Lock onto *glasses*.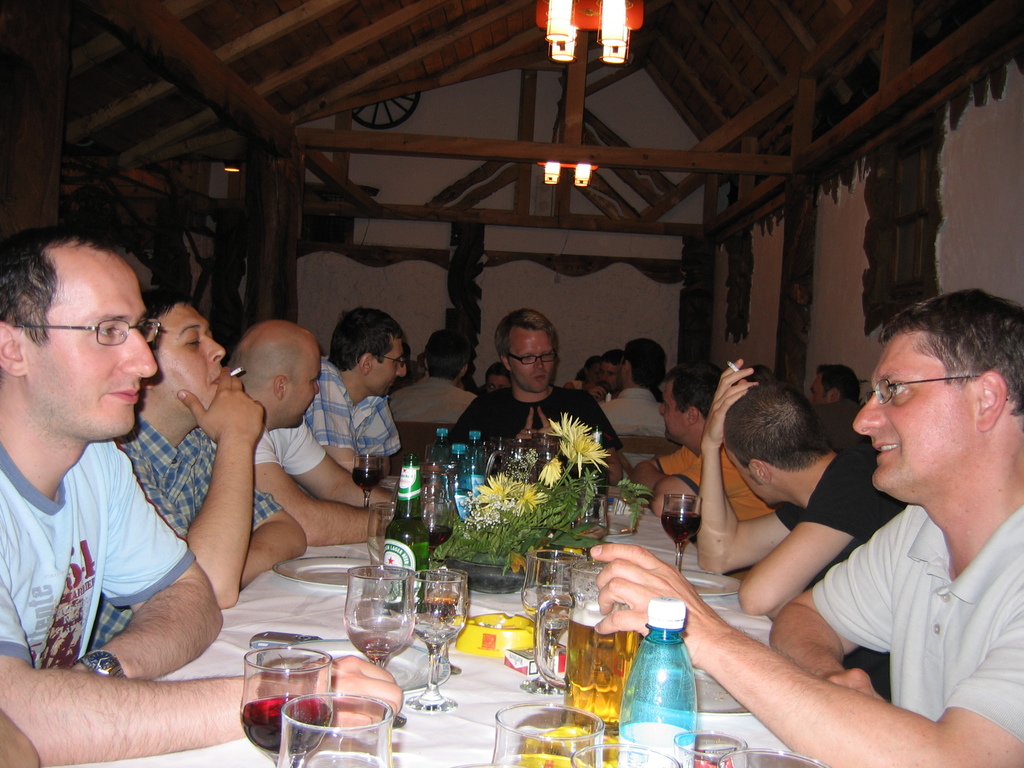
Locked: [left=8, top=315, right=158, bottom=348].
